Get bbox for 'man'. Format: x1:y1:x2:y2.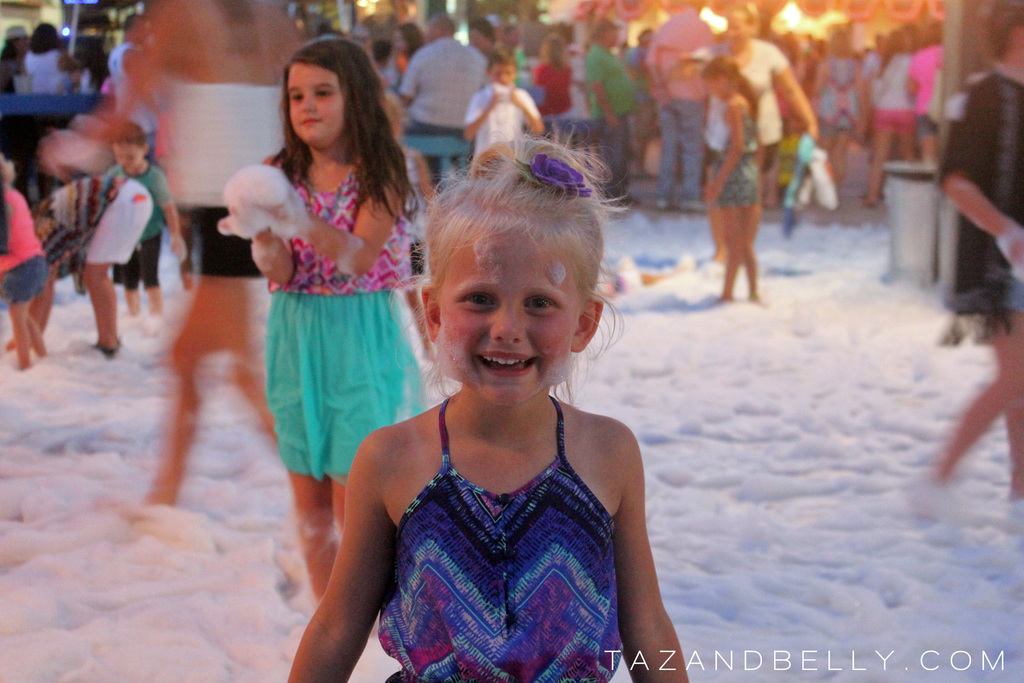
680:7:812:262.
